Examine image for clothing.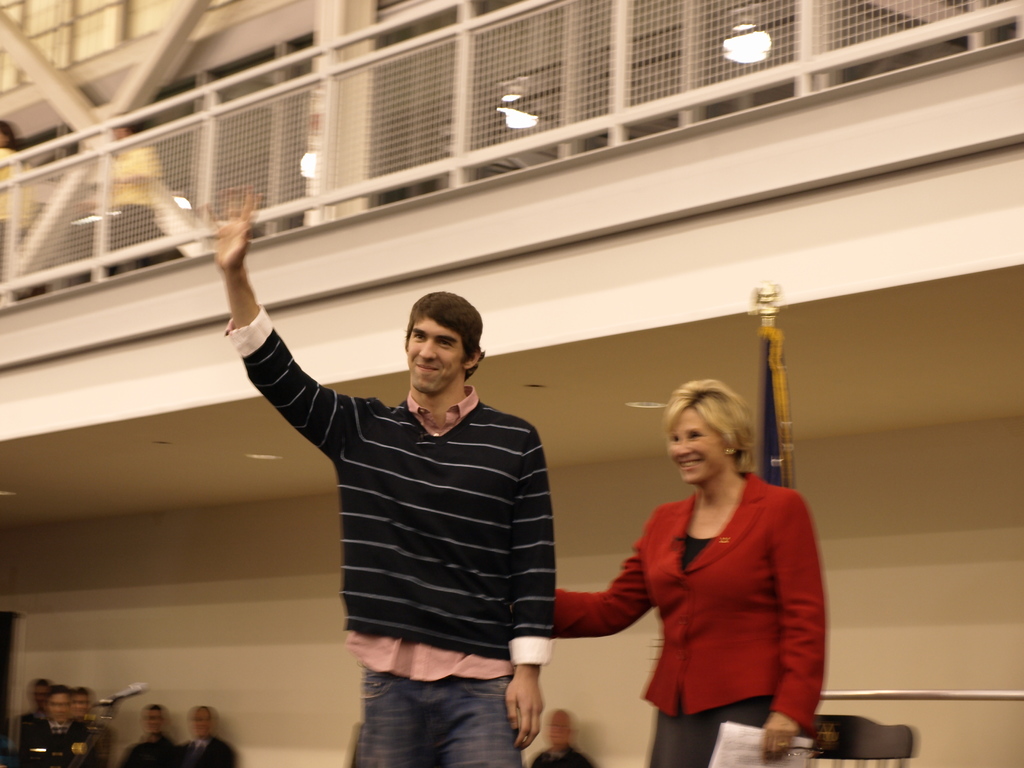
Examination result: (118, 737, 180, 767).
